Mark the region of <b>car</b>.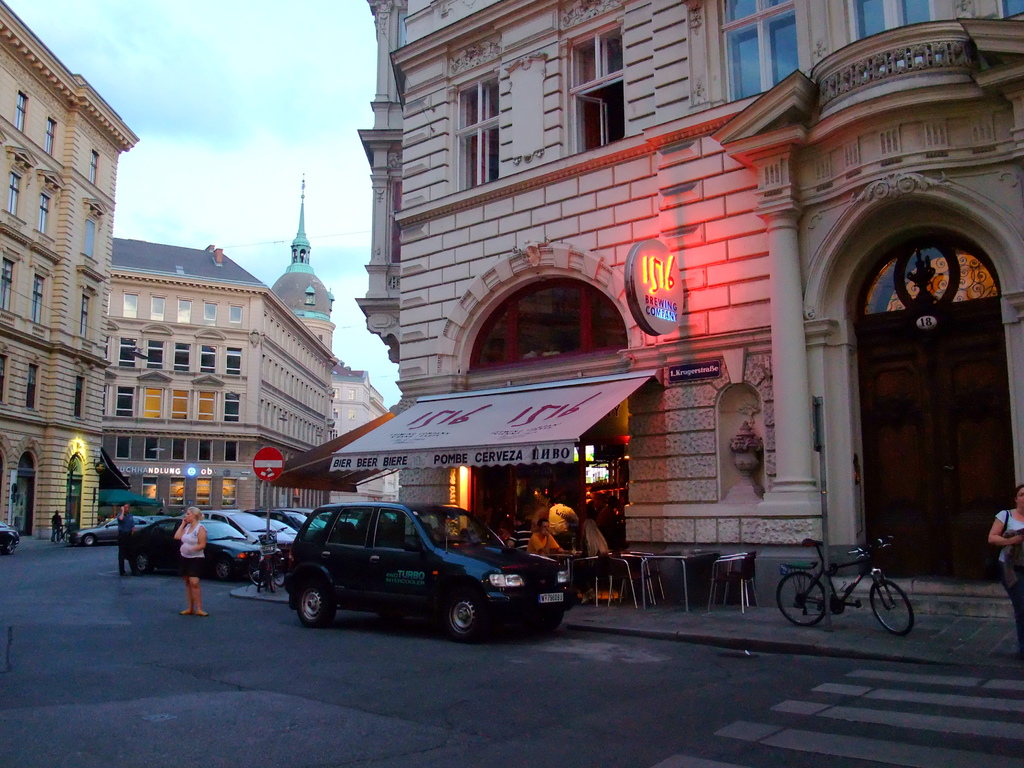
Region: bbox=(124, 514, 286, 576).
